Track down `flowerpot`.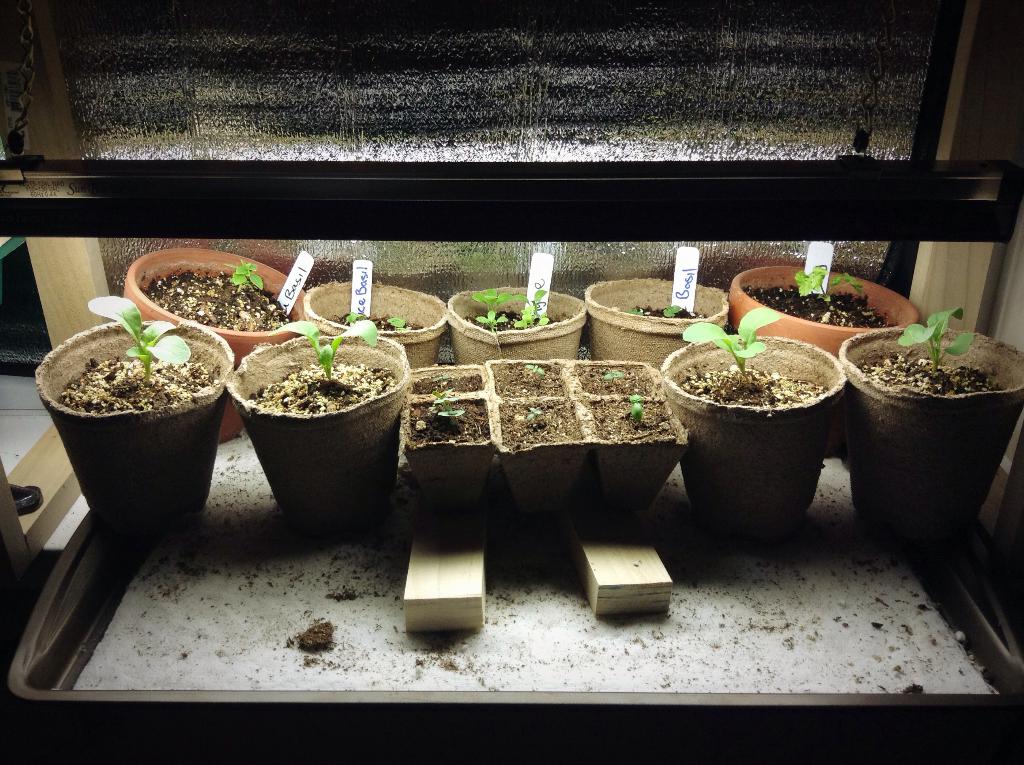
Tracked to (left=399, top=357, right=683, bottom=505).
